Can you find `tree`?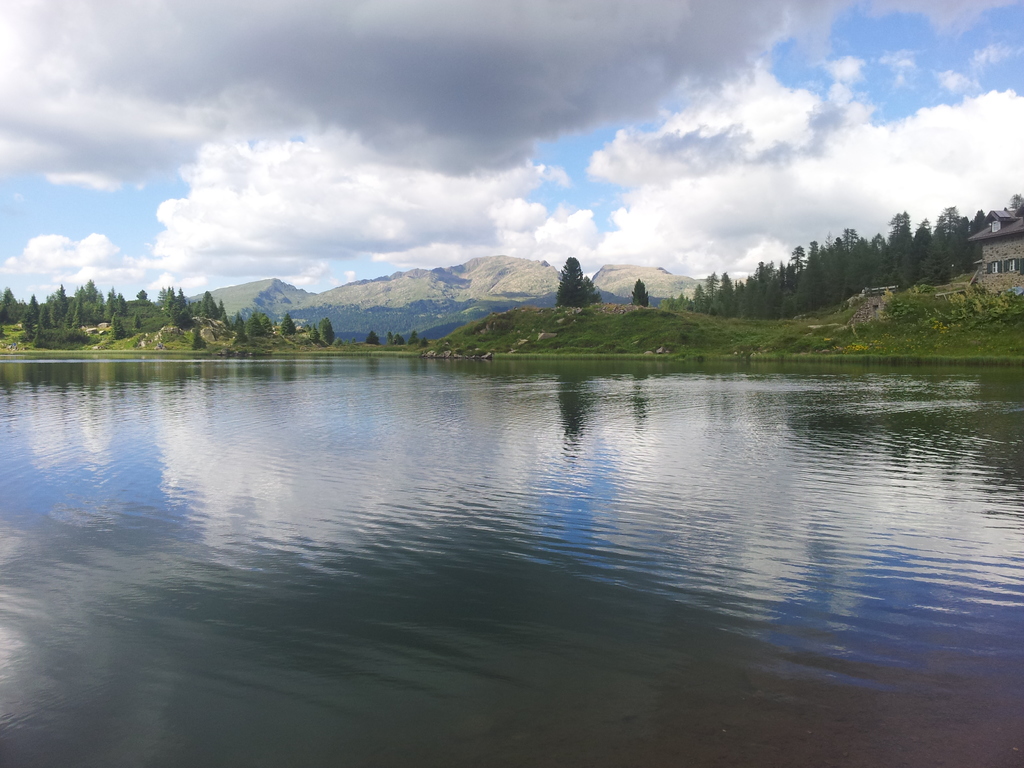
Yes, bounding box: bbox=[394, 326, 403, 345].
